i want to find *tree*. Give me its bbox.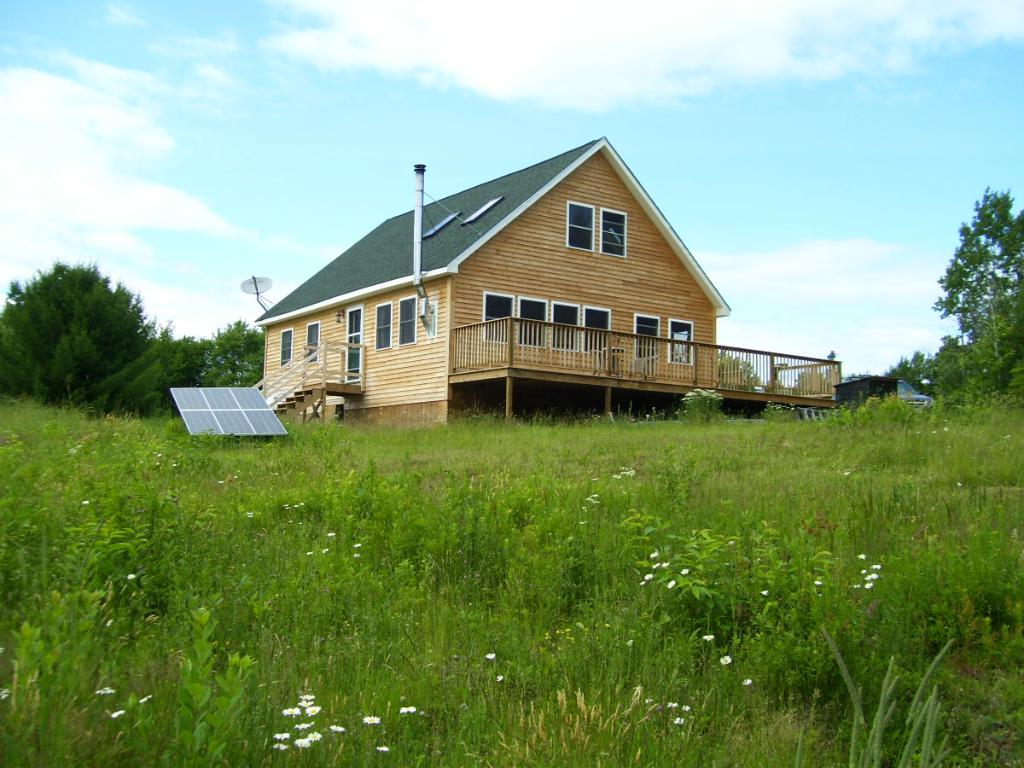
<box>102,335,207,412</box>.
